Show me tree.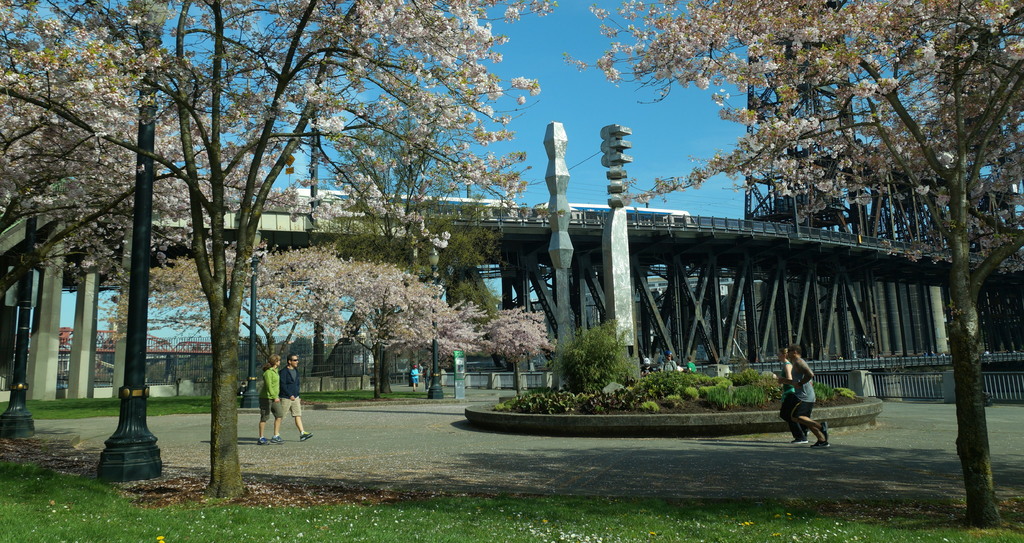
tree is here: [left=1, top=0, right=549, bottom=492].
